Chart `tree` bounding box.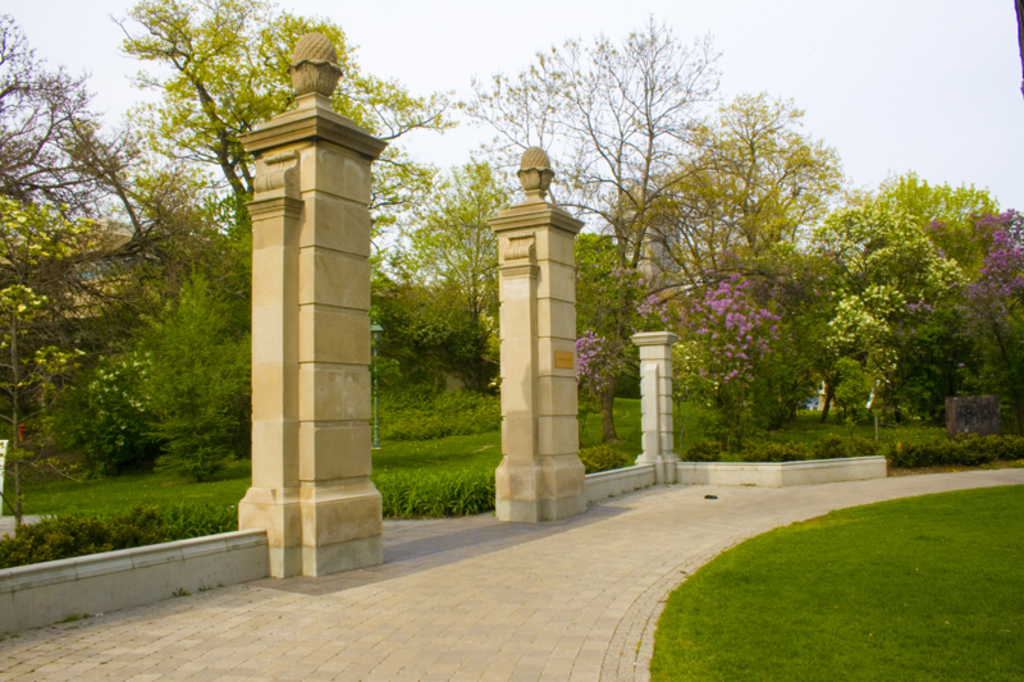
Charted: box(447, 5, 737, 464).
